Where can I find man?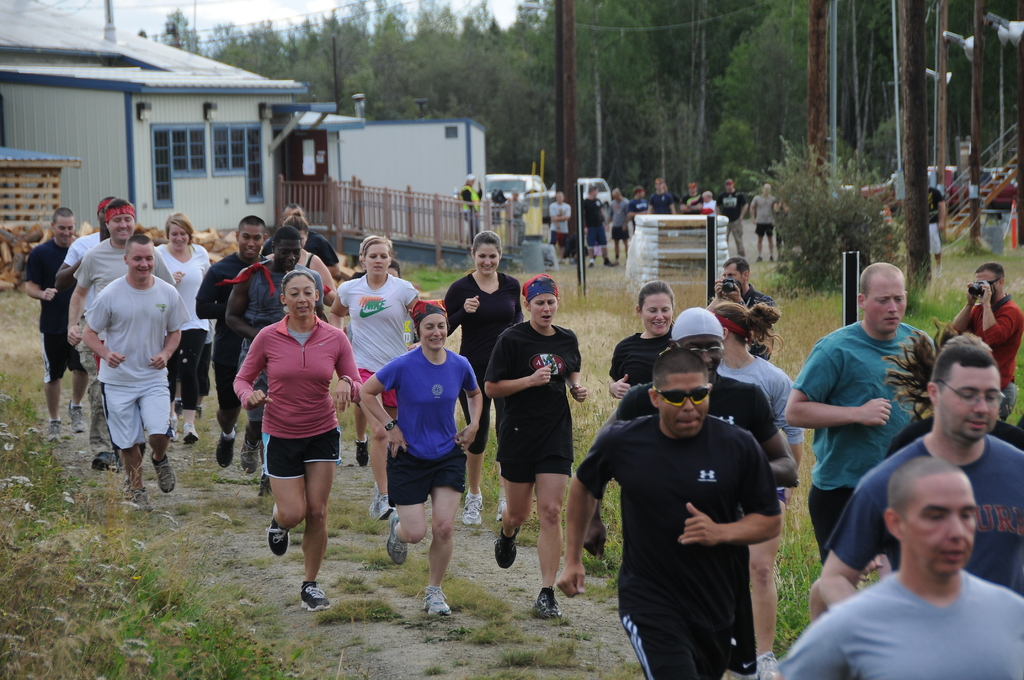
You can find it at <bbox>562, 346, 785, 679</bbox>.
